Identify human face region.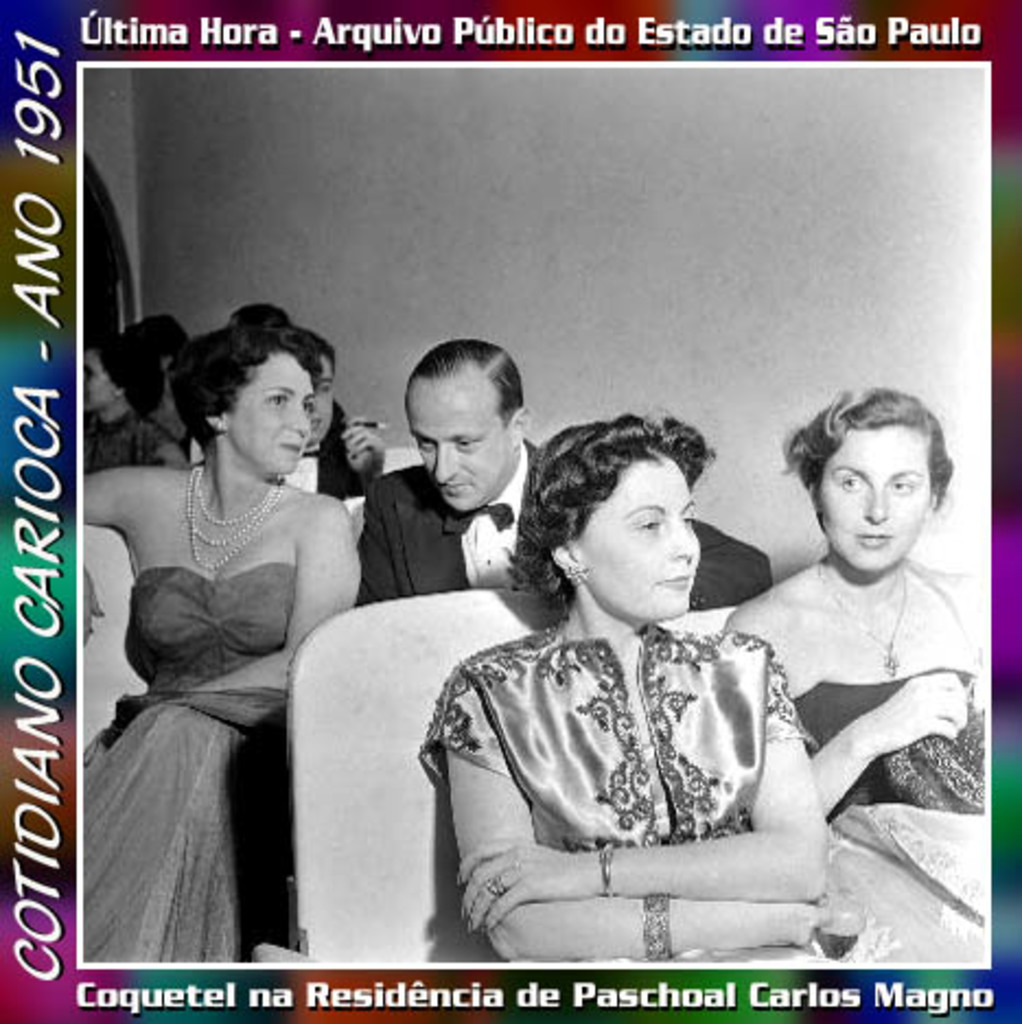
Region: crop(818, 429, 921, 571).
